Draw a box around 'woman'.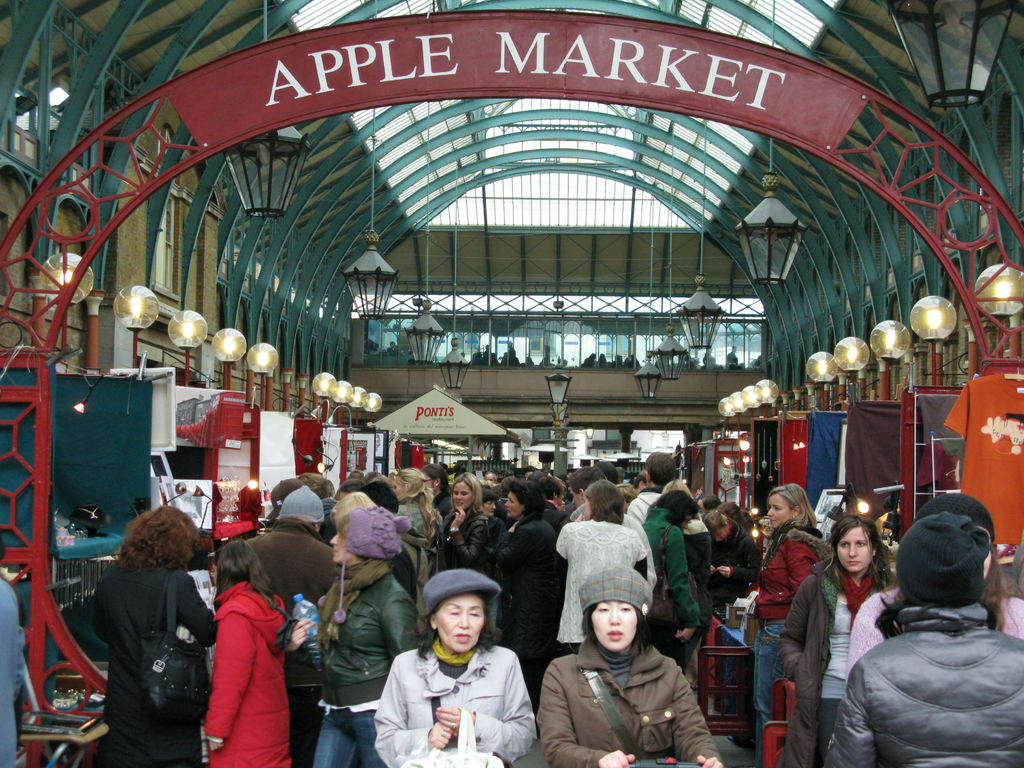
(84, 491, 193, 767).
